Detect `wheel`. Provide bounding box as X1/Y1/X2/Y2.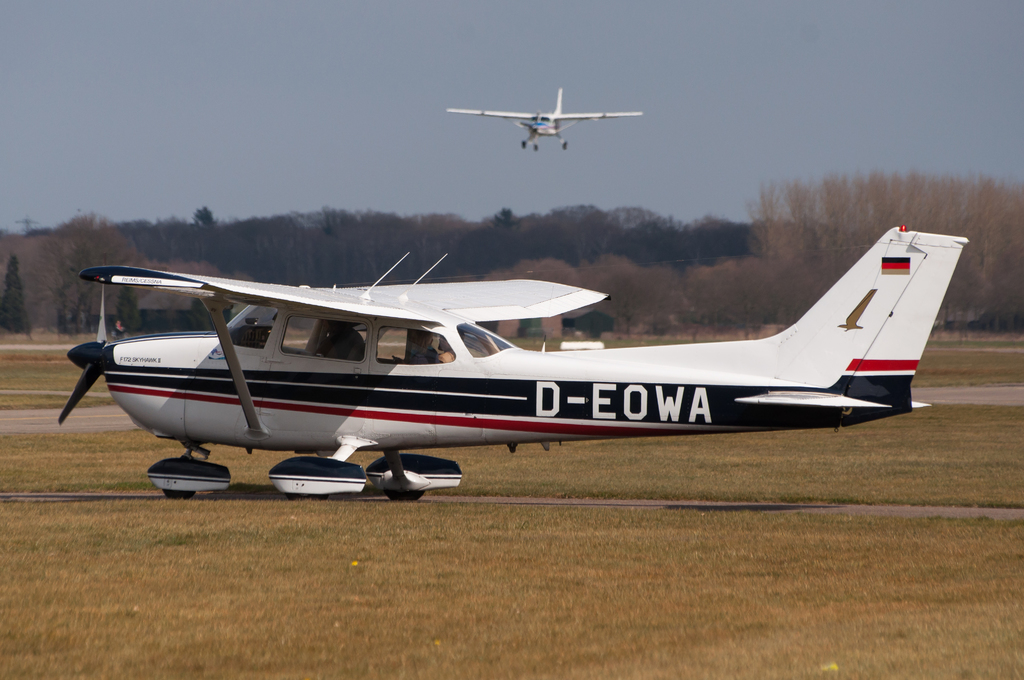
289/493/326/501.
